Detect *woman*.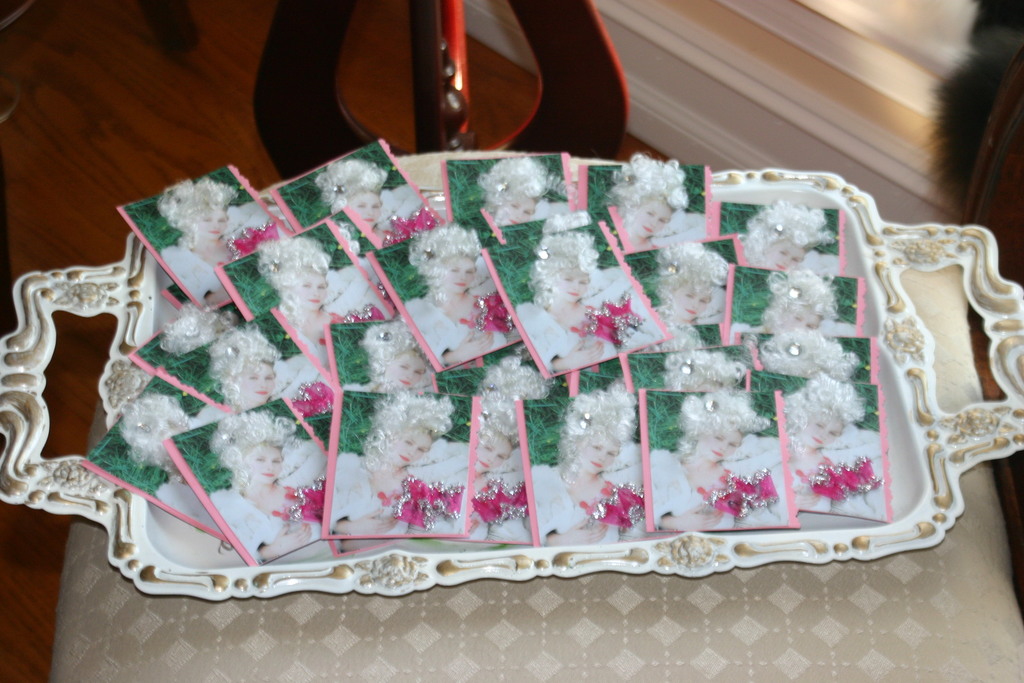
Detected at (212, 411, 319, 561).
